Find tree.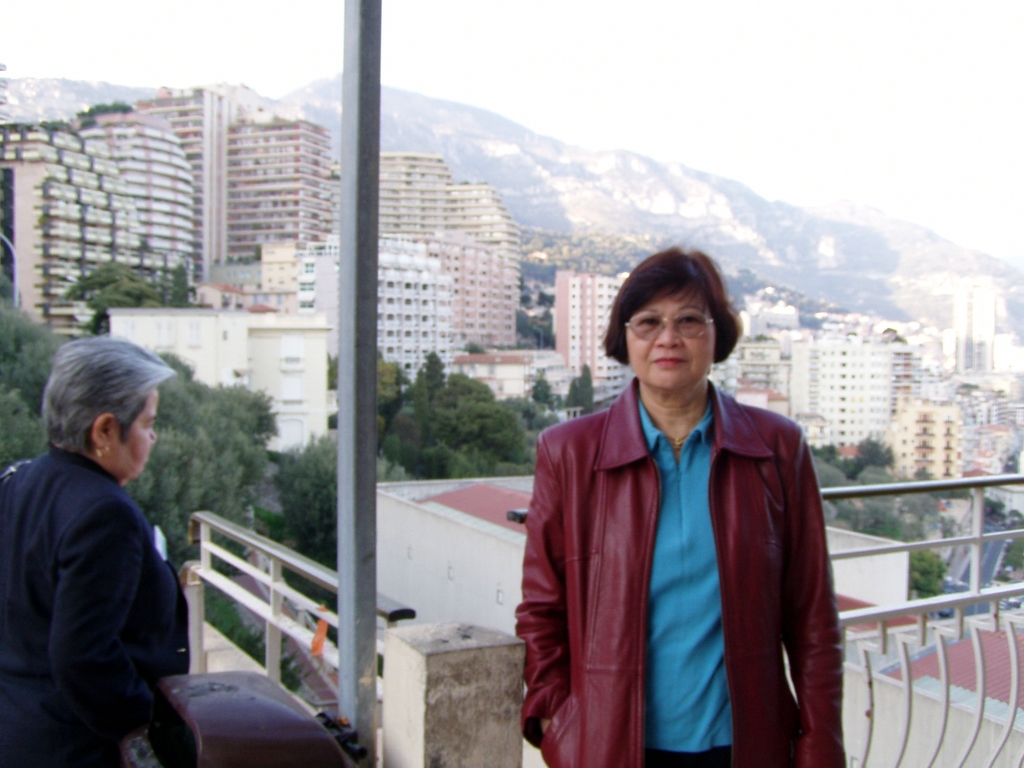
box(460, 340, 483, 356).
